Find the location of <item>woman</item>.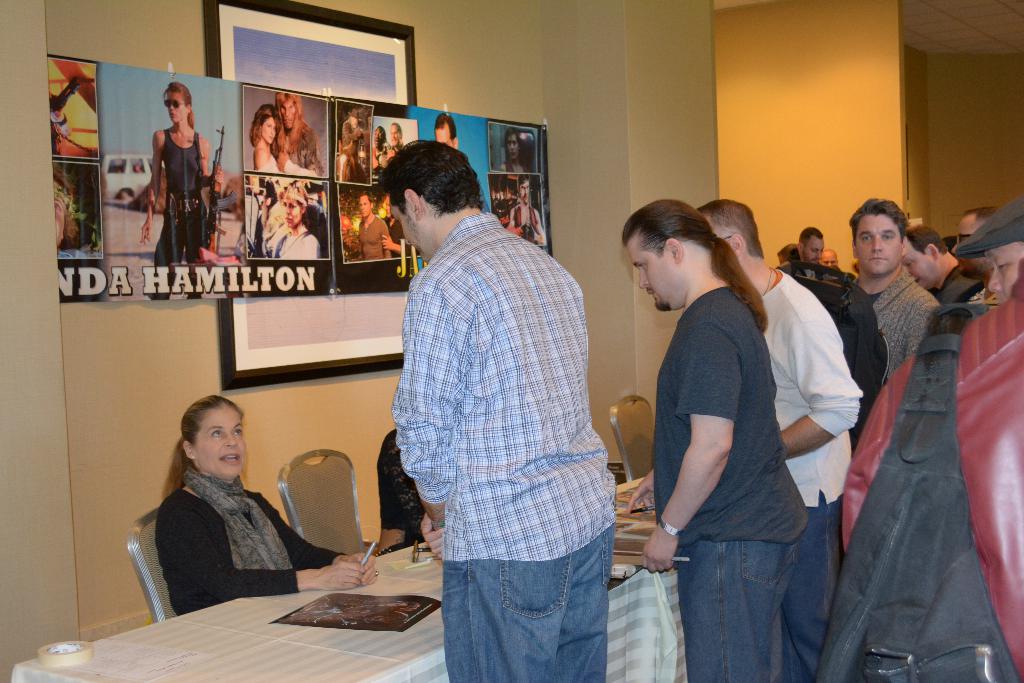
Location: locate(266, 175, 325, 259).
